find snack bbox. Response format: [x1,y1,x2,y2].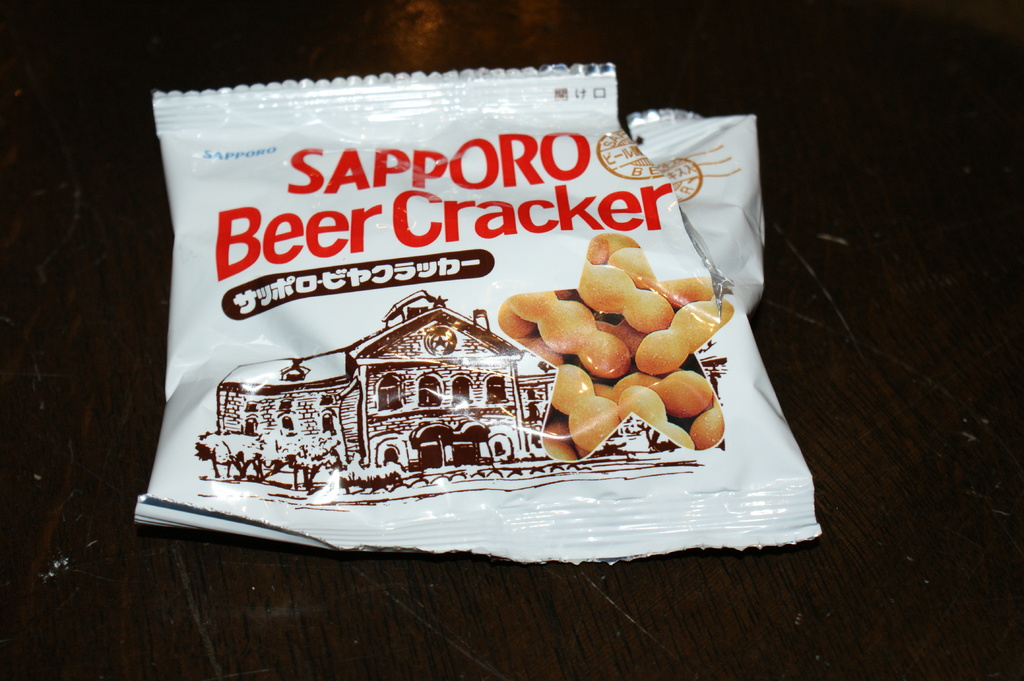
[143,58,761,556].
